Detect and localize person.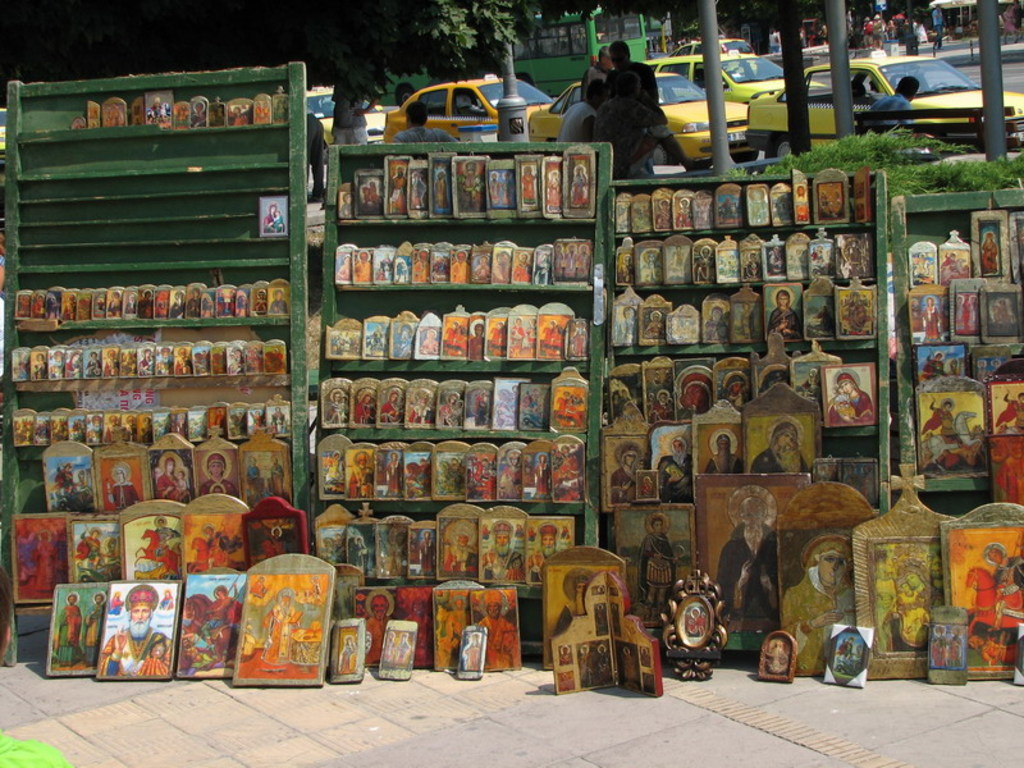
Localized at (x1=607, y1=443, x2=650, y2=506).
